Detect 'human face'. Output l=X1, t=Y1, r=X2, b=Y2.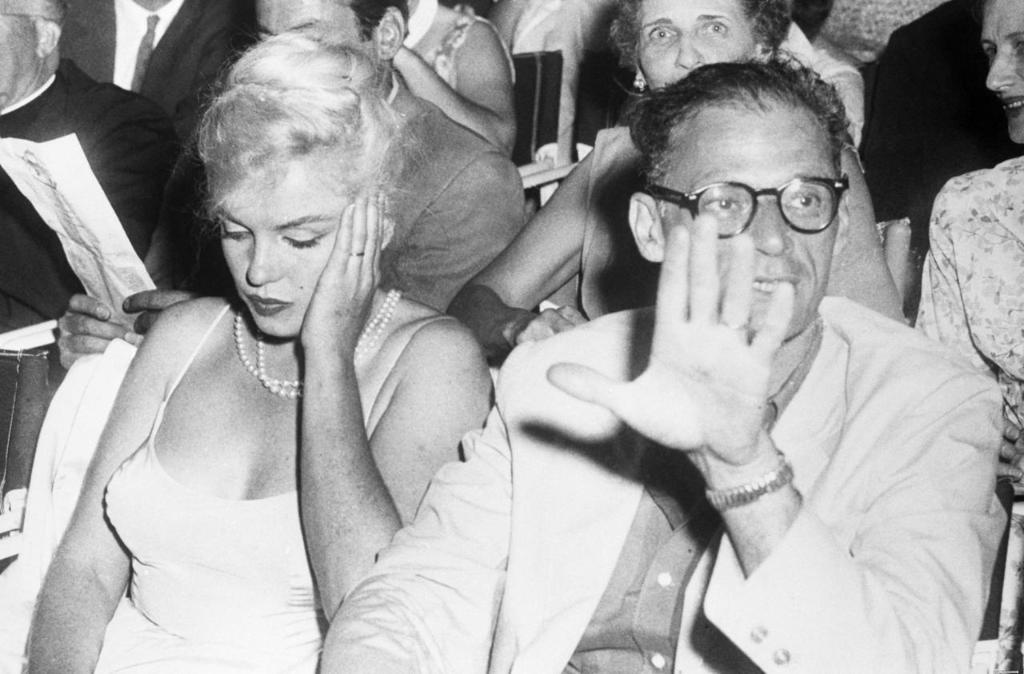
l=660, t=110, r=837, b=337.
